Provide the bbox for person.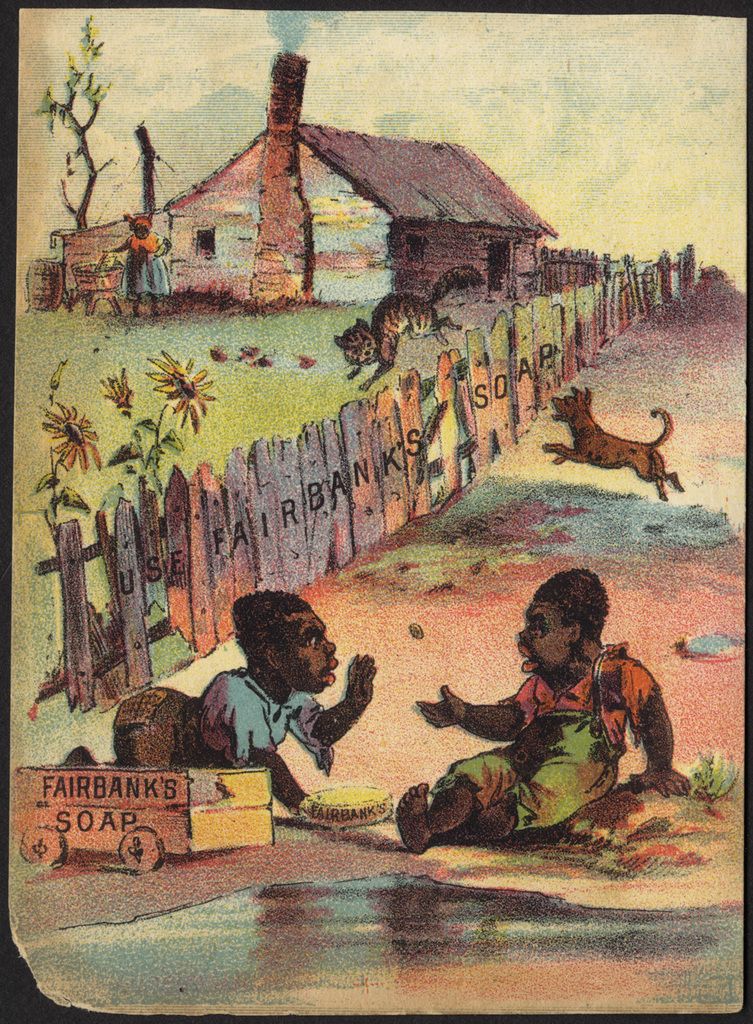
x1=180 y1=585 x2=383 y2=827.
